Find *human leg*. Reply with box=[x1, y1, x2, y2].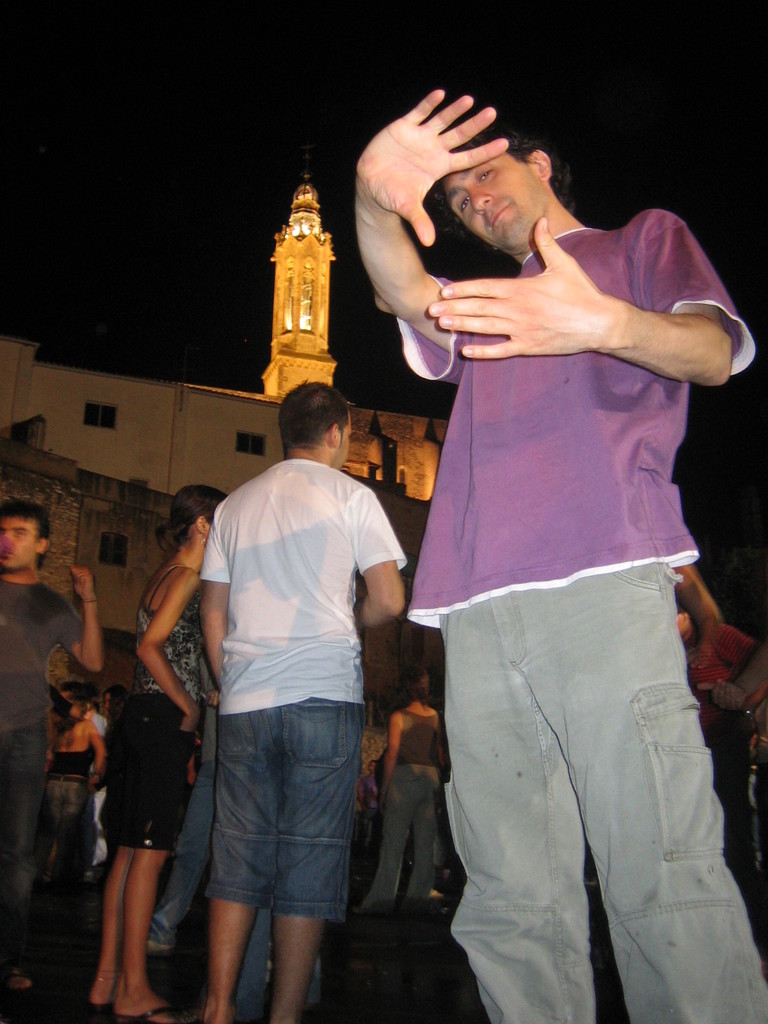
box=[404, 785, 438, 915].
